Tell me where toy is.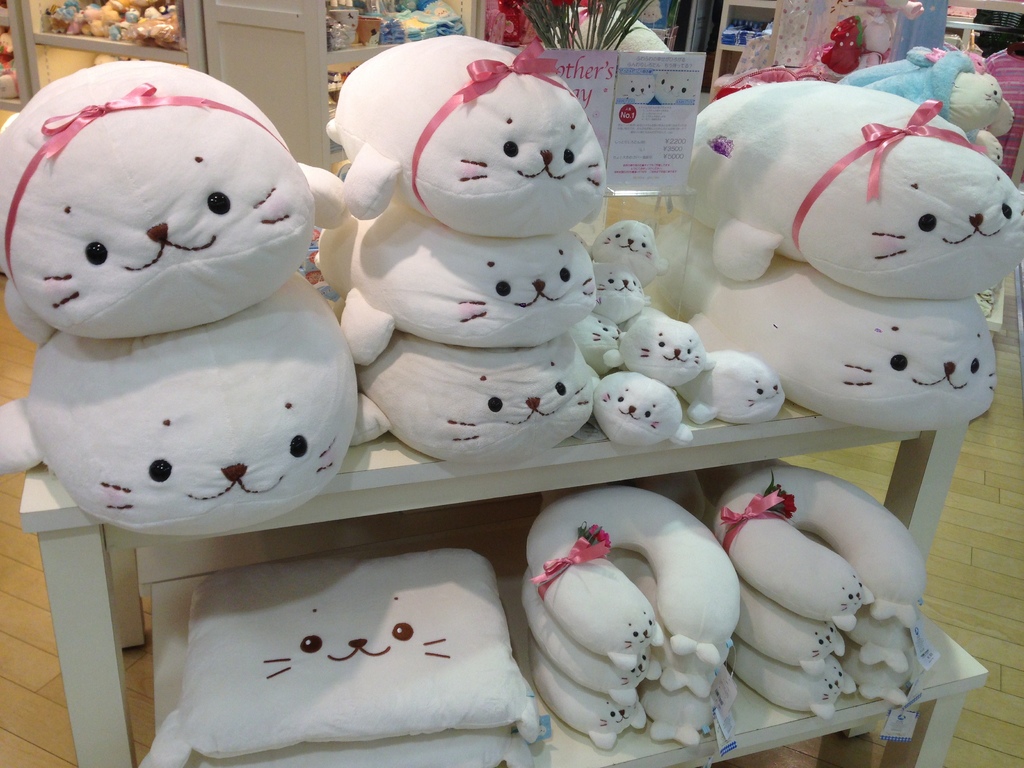
toy is at locate(152, 701, 549, 767).
